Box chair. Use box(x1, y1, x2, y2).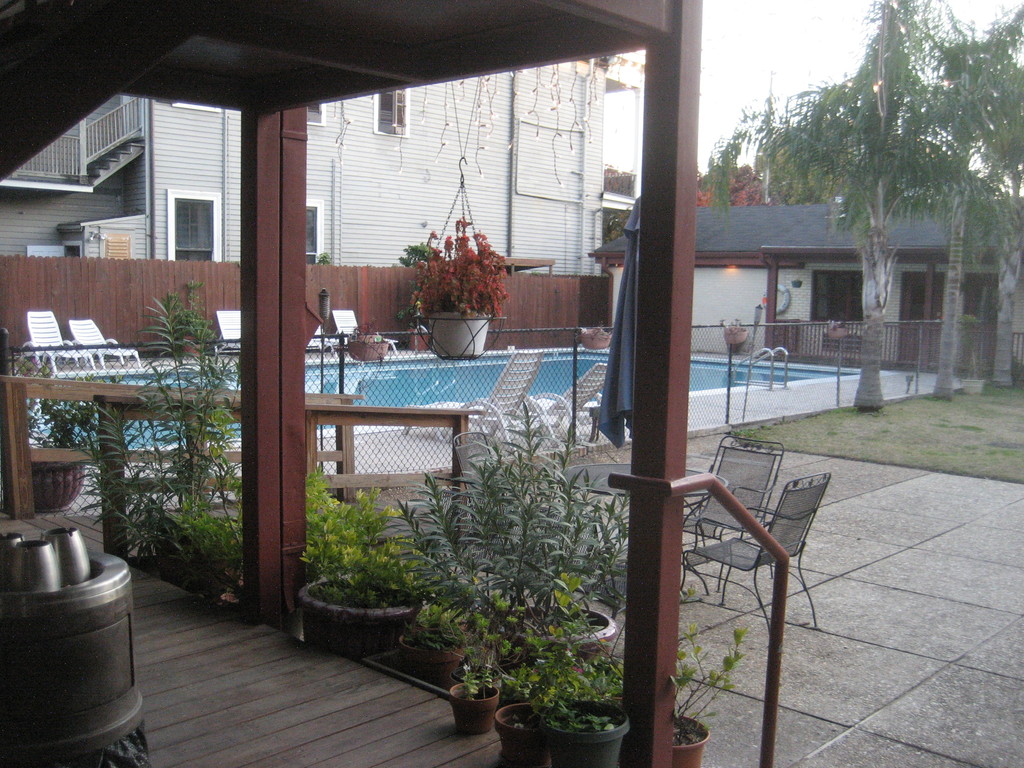
box(22, 308, 106, 379).
